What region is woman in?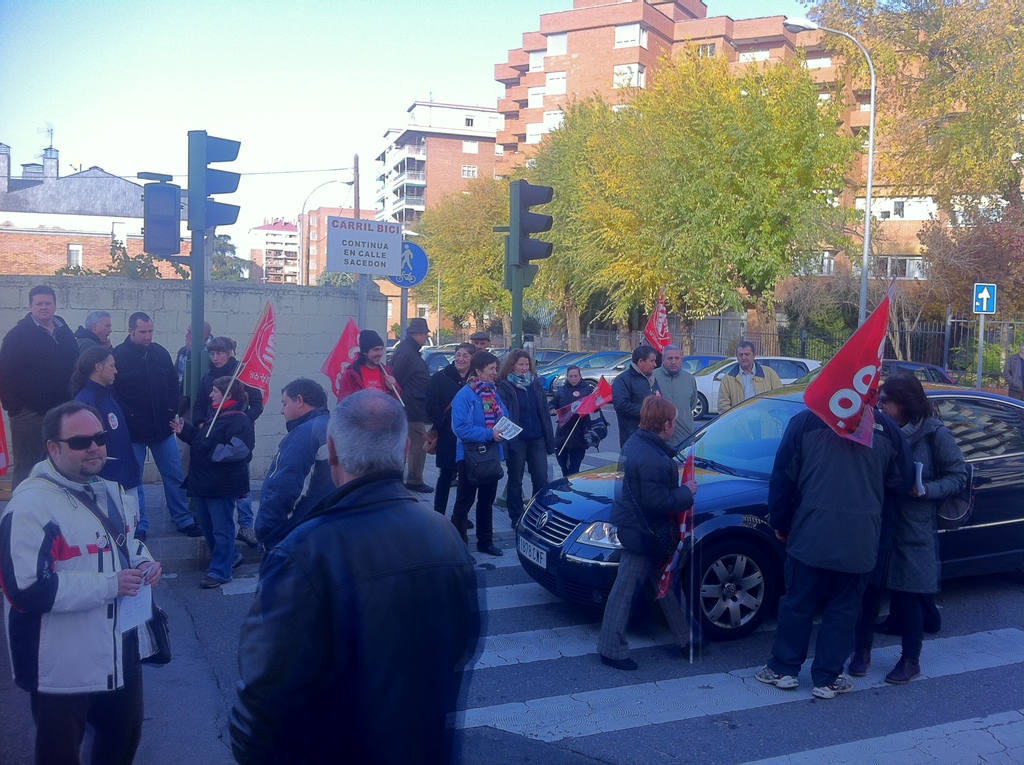
region(424, 339, 483, 535).
